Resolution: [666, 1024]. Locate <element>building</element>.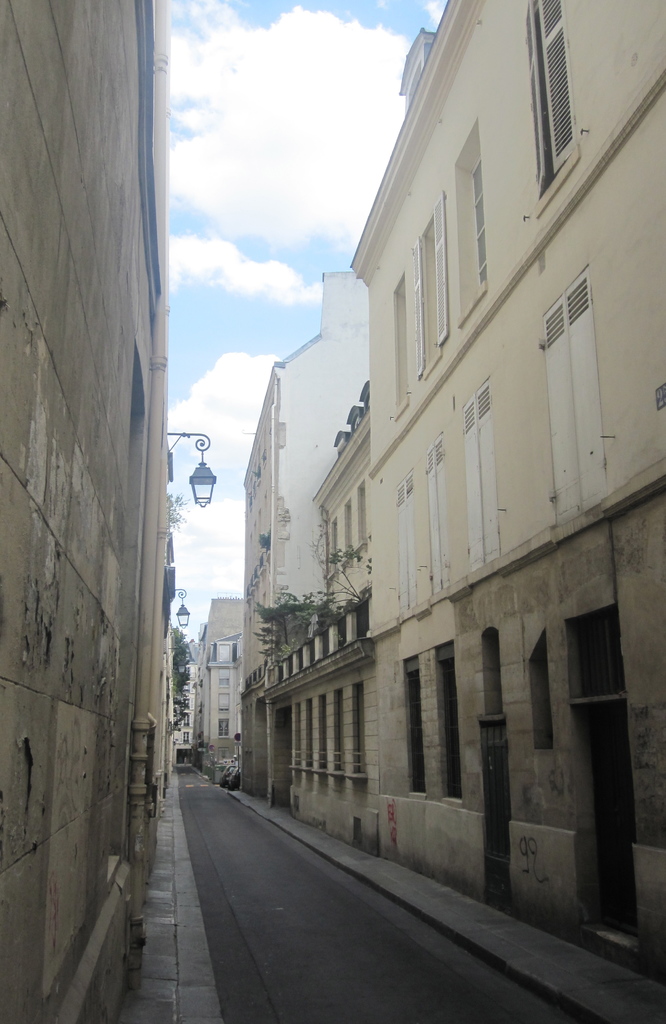
(left=0, top=0, right=172, bottom=1020).
